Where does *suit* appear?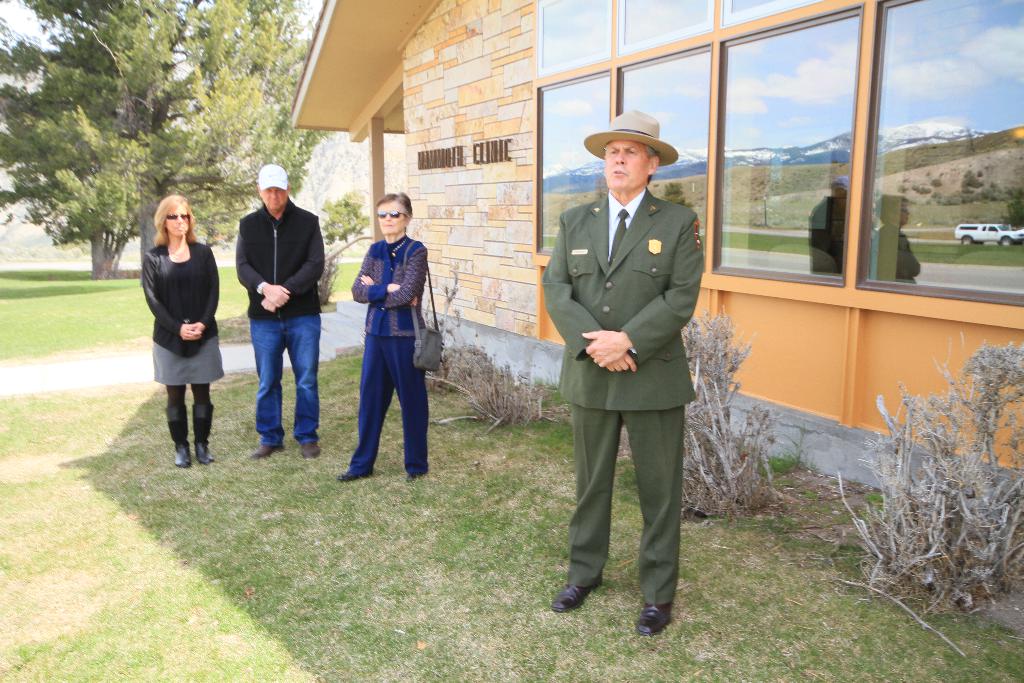
Appears at locate(552, 144, 711, 614).
